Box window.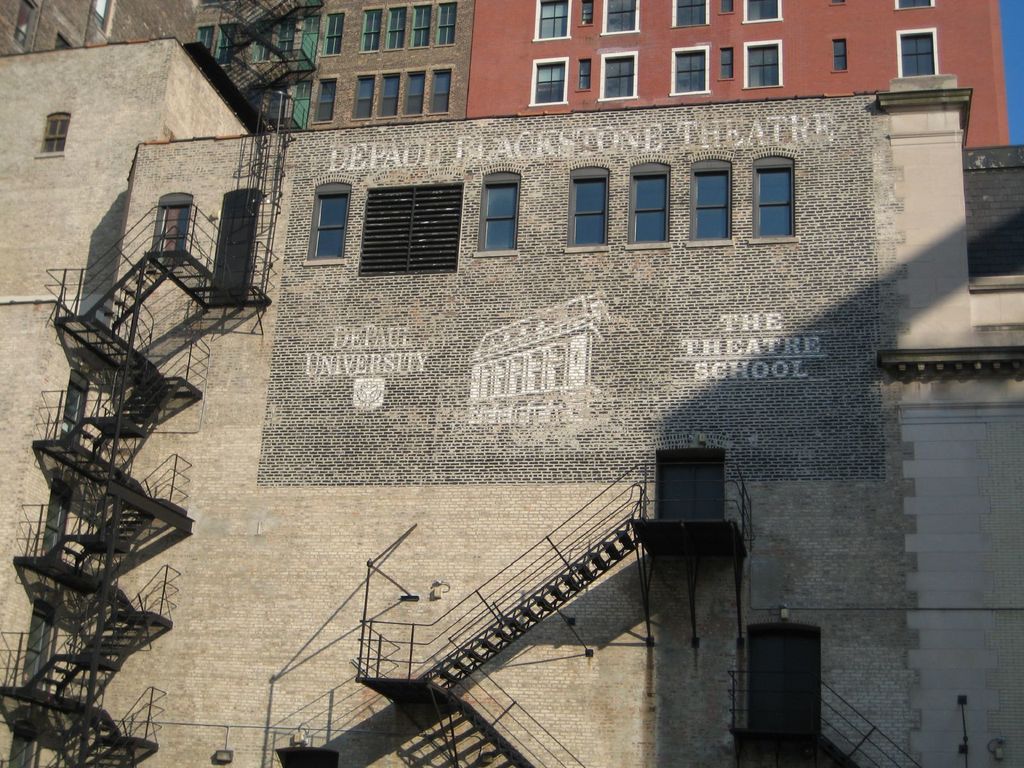
pyautogui.locateOnScreen(676, 43, 705, 89).
